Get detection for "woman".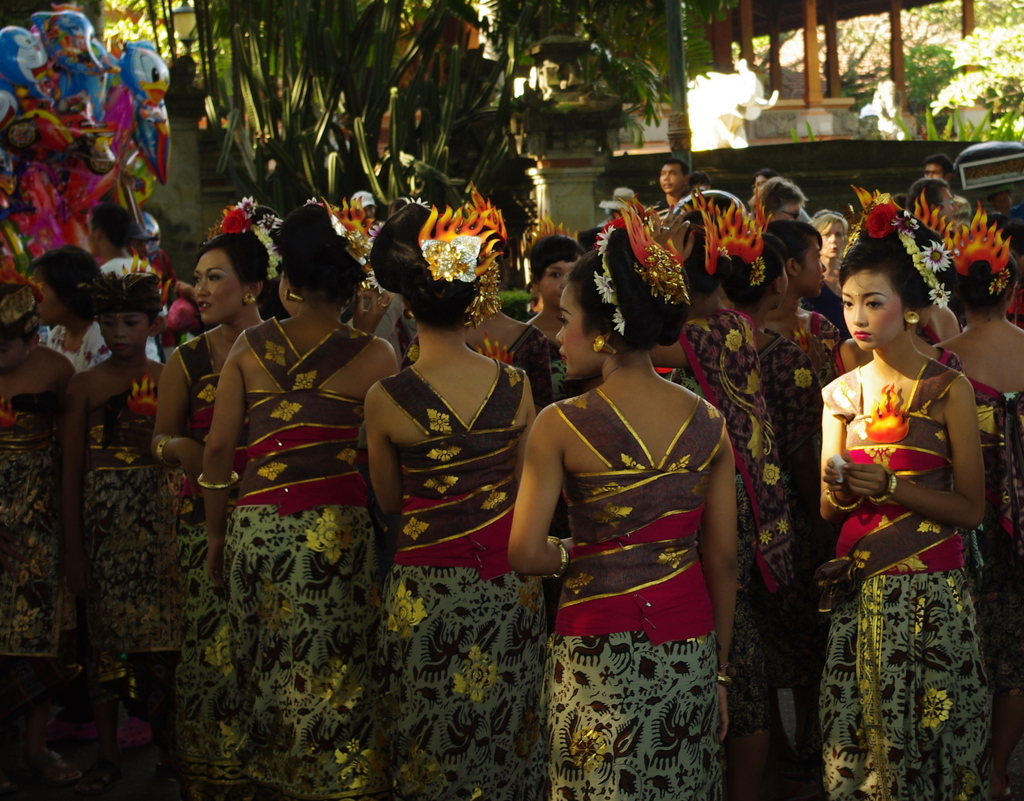
Detection: x1=790 y1=223 x2=986 y2=800.
